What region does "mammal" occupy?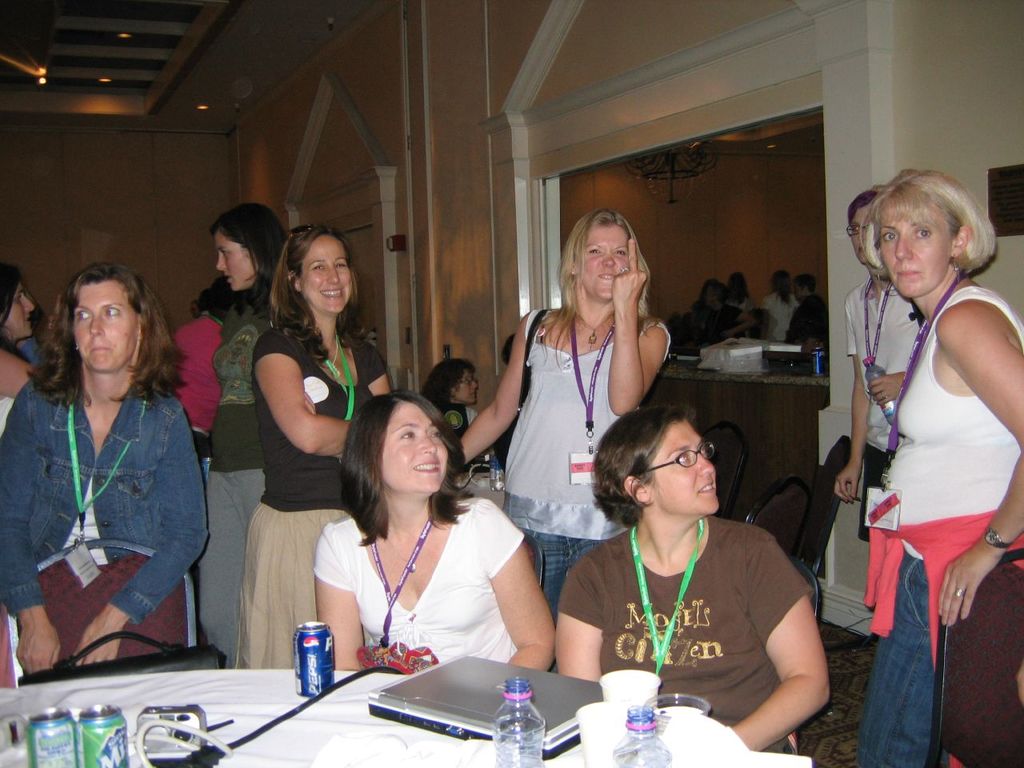
left=757, top=265, right=798, bottom=345.
